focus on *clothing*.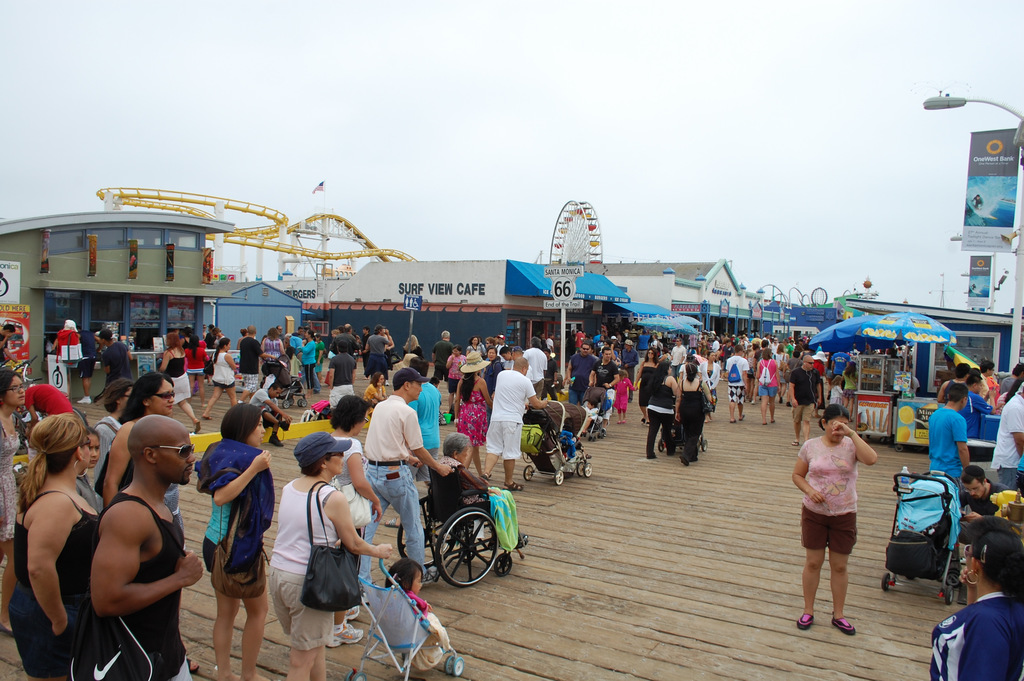
Focused at 927/391/972/500.
